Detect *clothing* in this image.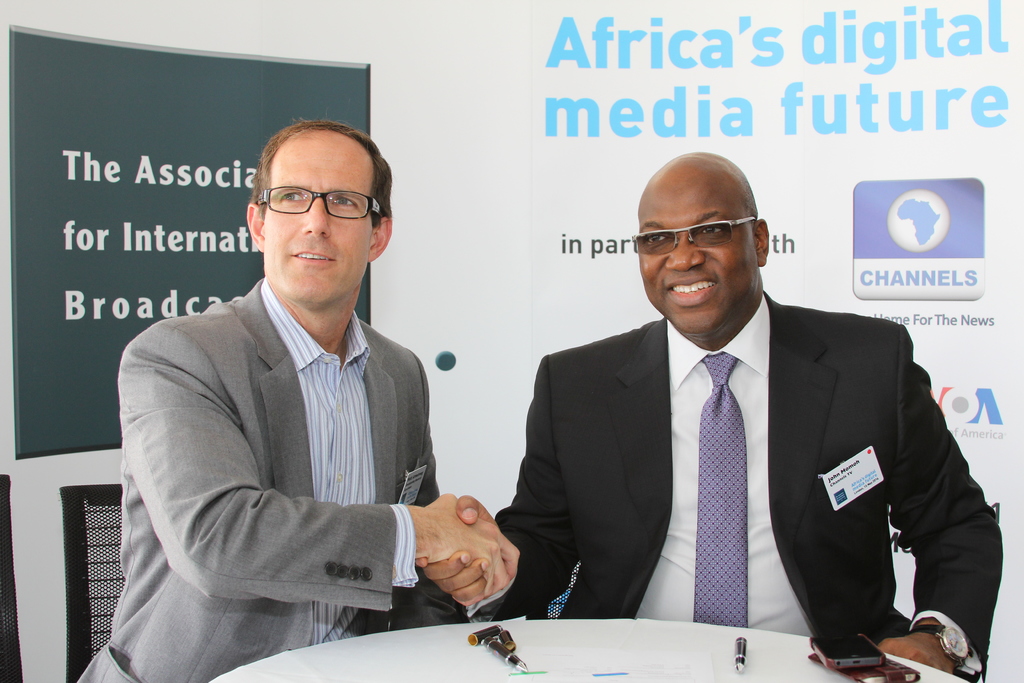
Detection: 531 291 959 678.
